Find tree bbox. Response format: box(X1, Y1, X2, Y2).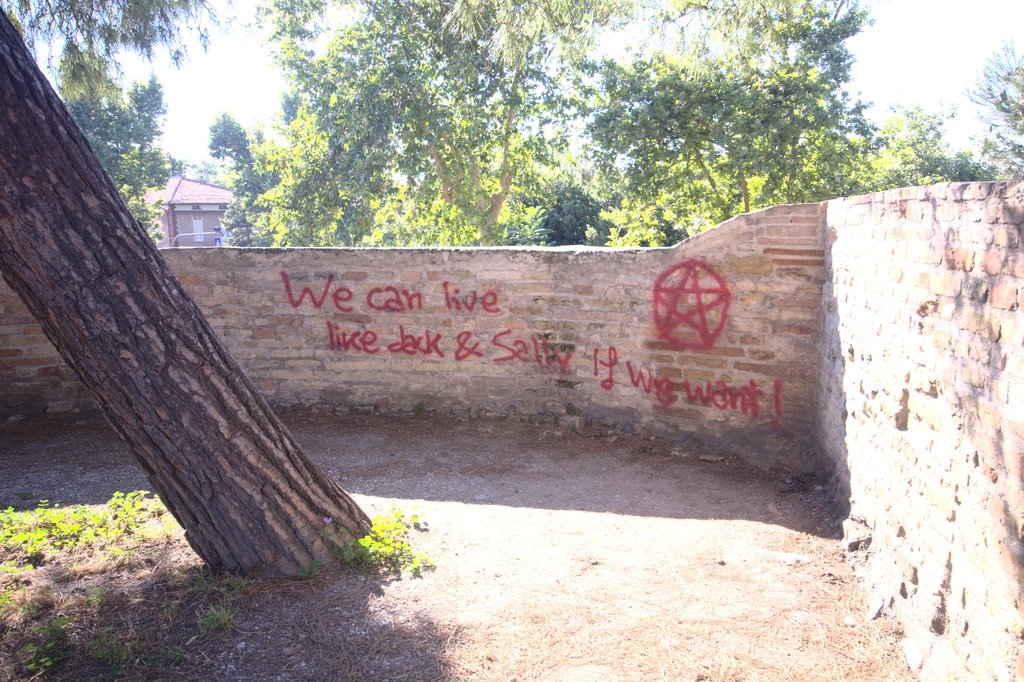
box(505, 178, 602, 237).
